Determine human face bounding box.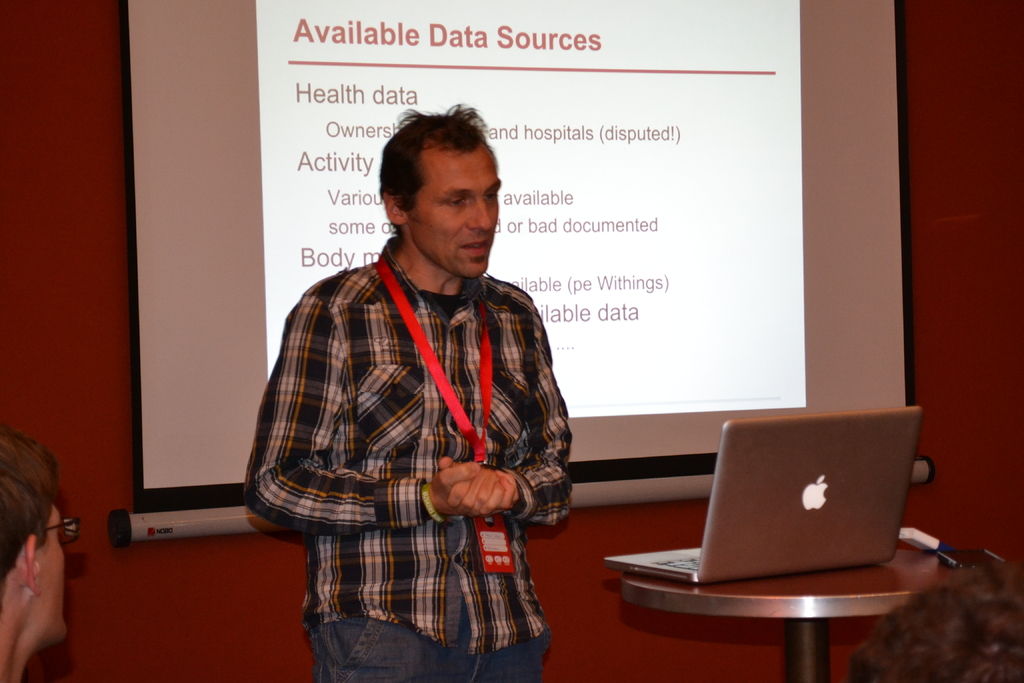
Determined: box(408, 152, 506, 280).
